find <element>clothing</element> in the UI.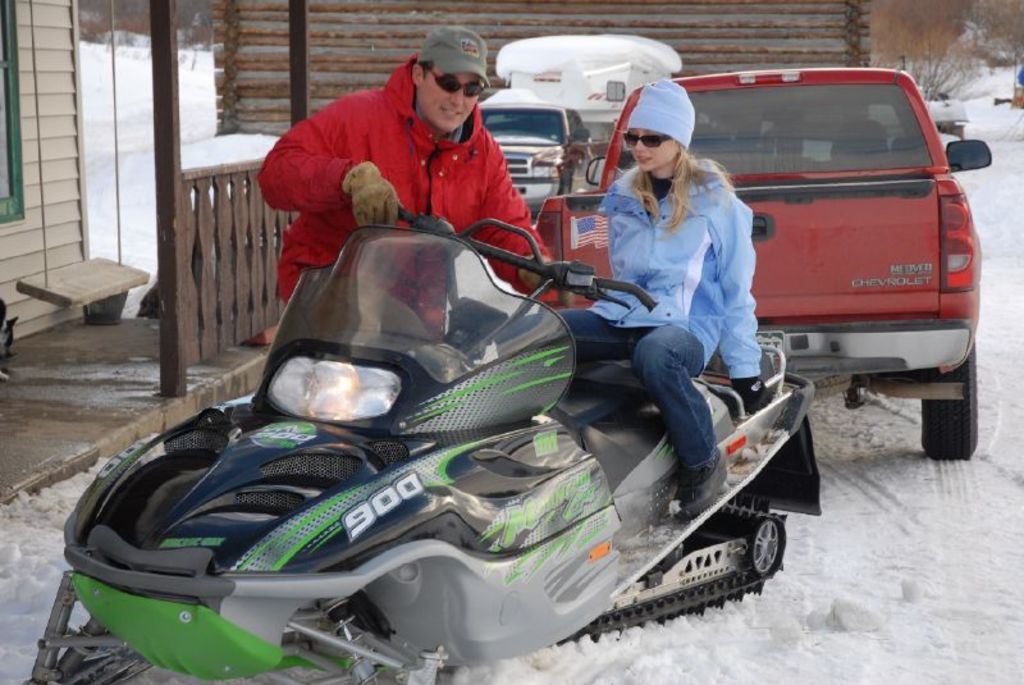
UI element at box=[477, 155, 763, 476].
